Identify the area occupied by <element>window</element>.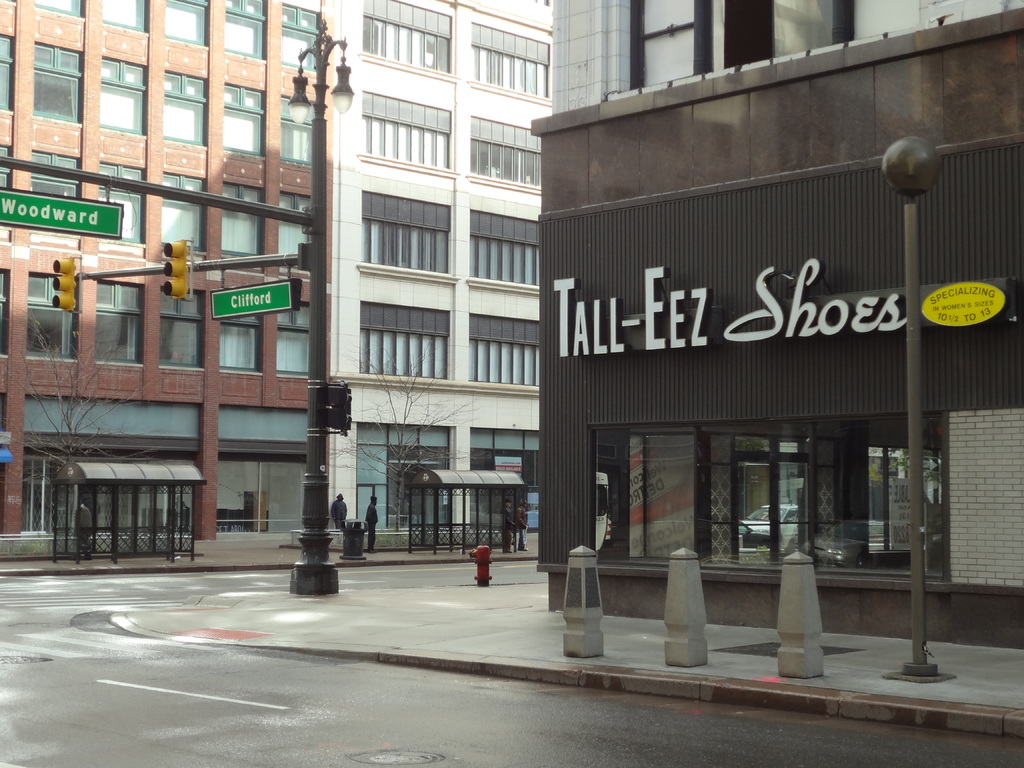
Area: {"left": 463, "top": 312, "right": 540, "bottom": 388}.
